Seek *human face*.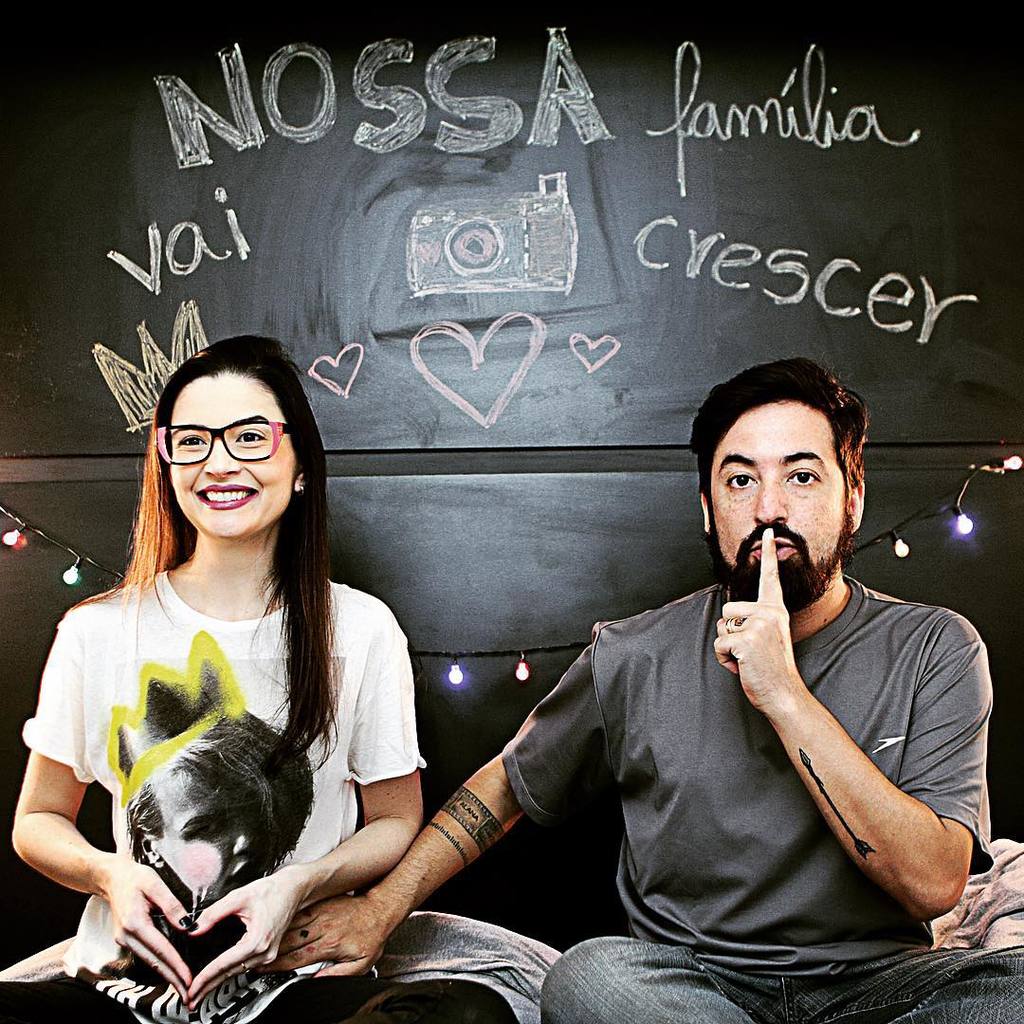
l=172, t=376, r=297, b=539.
